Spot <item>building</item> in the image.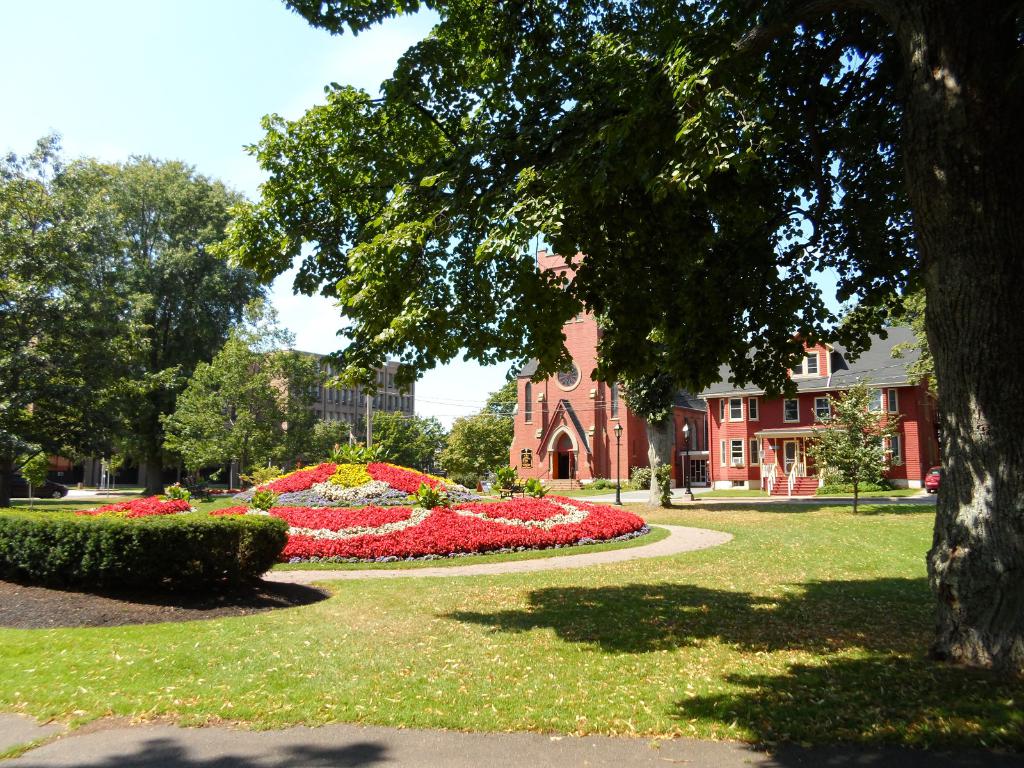
<item>building</item> found at rect(221, 339, 417, 467).
